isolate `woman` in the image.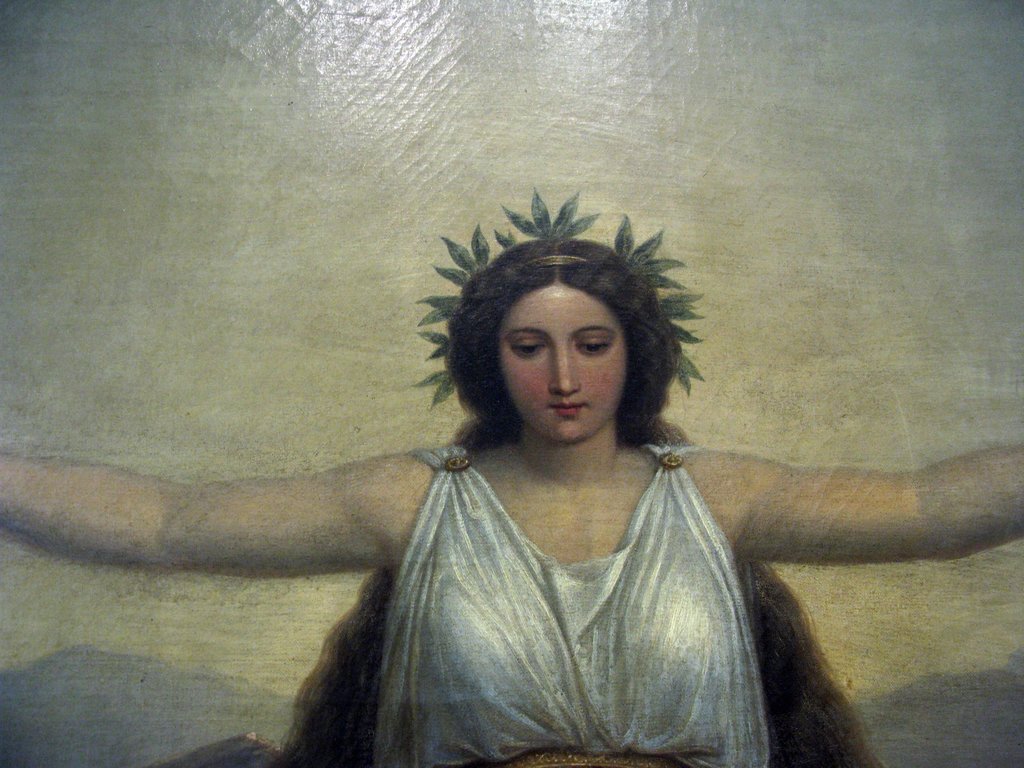
Isolated region: box=[0, 180, 1023, 767].
